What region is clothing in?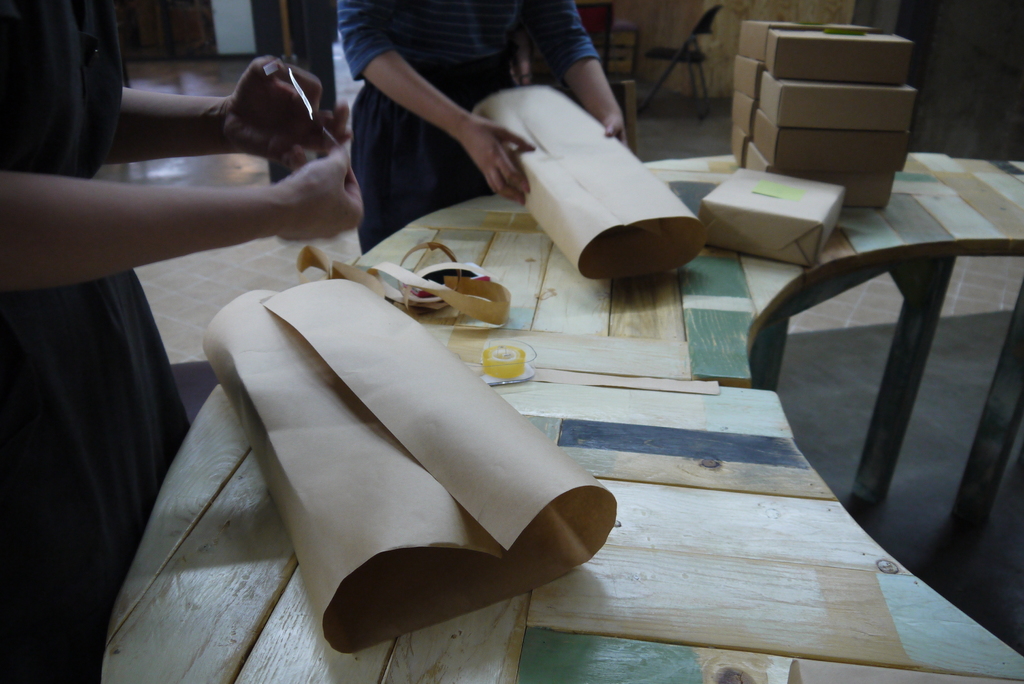
<bbox>0, 0, 191, 683</bbox>.
